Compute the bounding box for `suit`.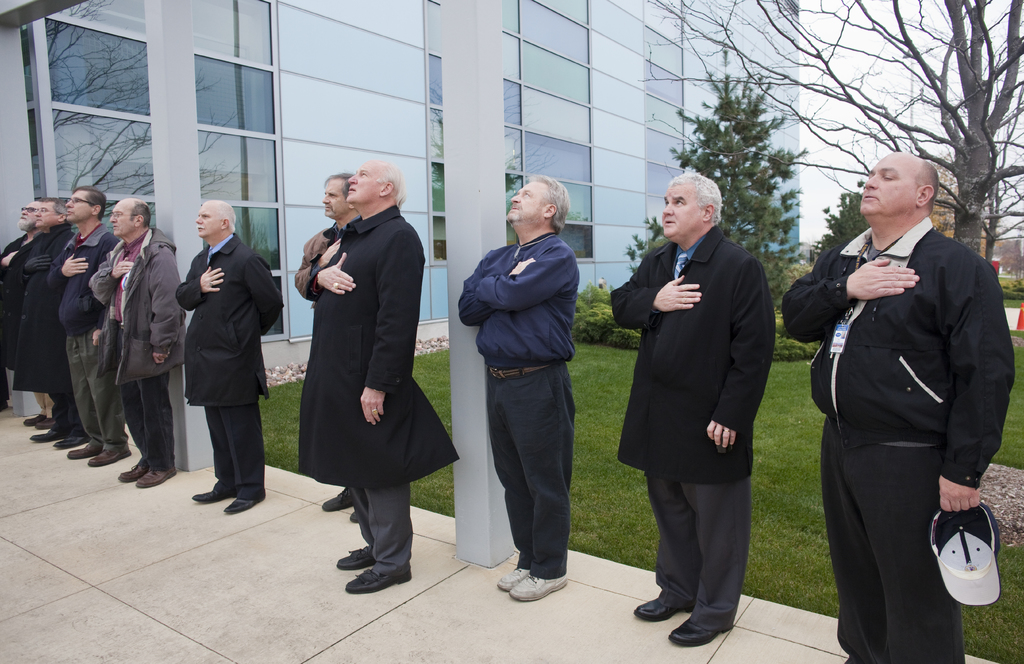
box=[174, 200, 268, 512].
